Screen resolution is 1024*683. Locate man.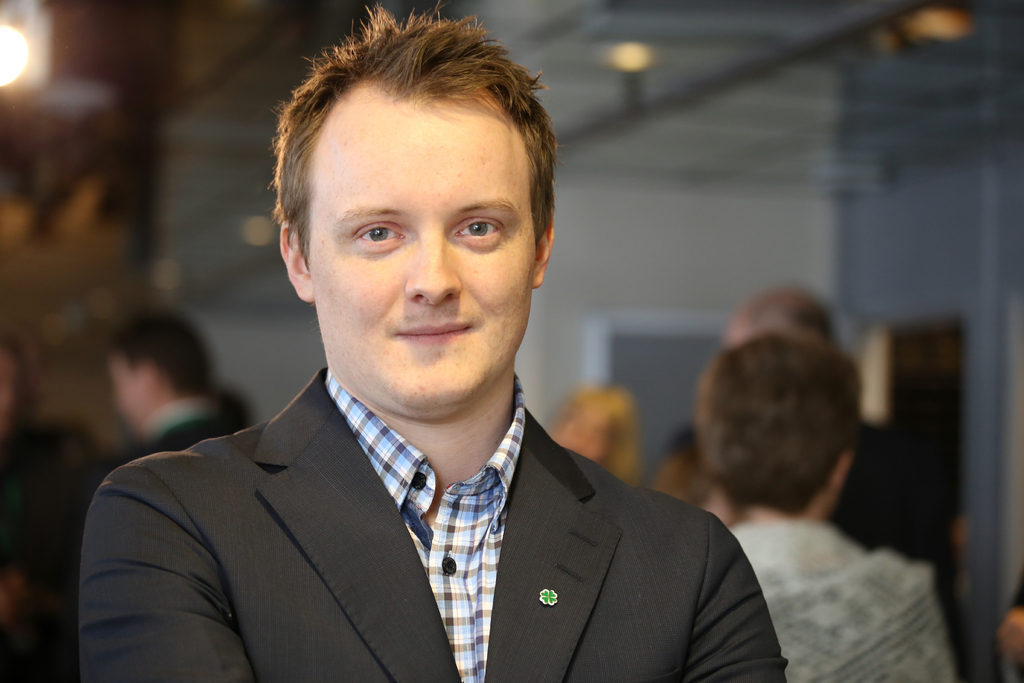
701,334,950,682.
